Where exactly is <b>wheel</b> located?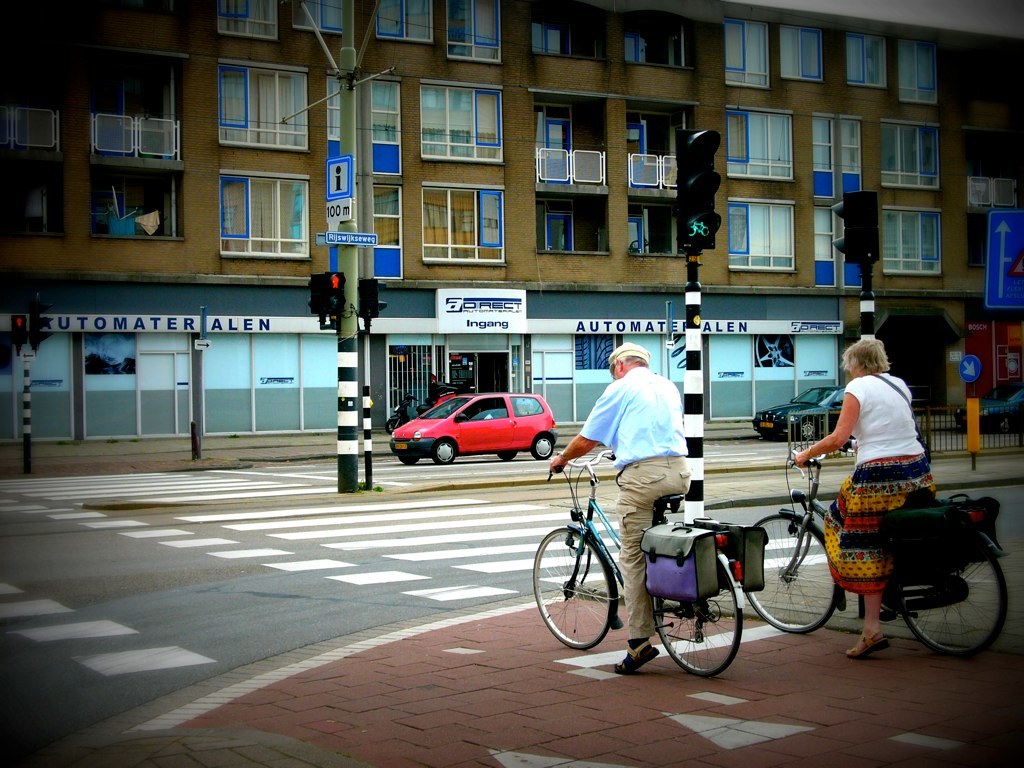
Its bounding box is [499,448,517,459].
